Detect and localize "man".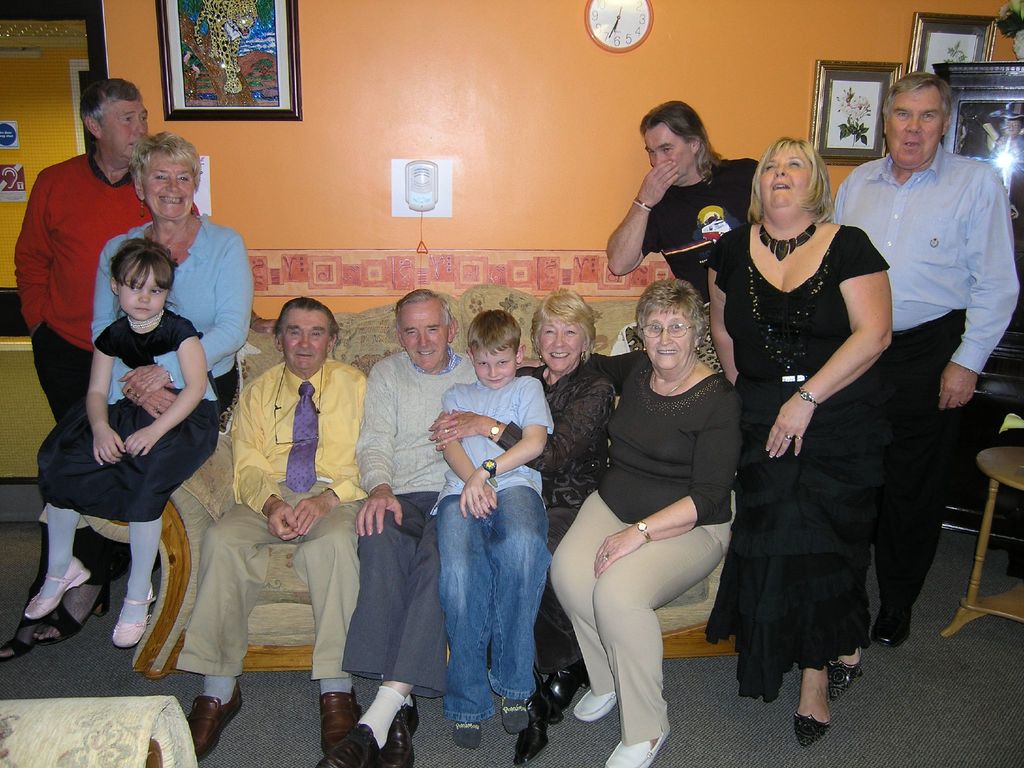
Localized at [left=12, top=80, right=206, bottom=613].
